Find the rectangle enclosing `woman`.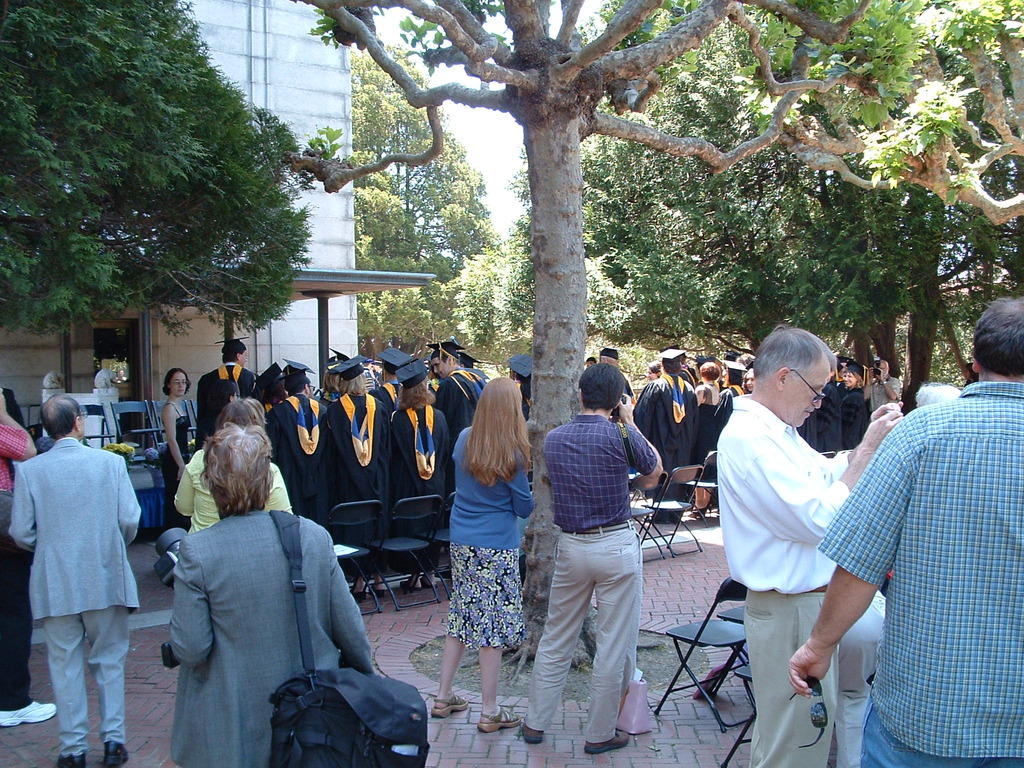
(left=836, top=363, right=867, bottom=449).
